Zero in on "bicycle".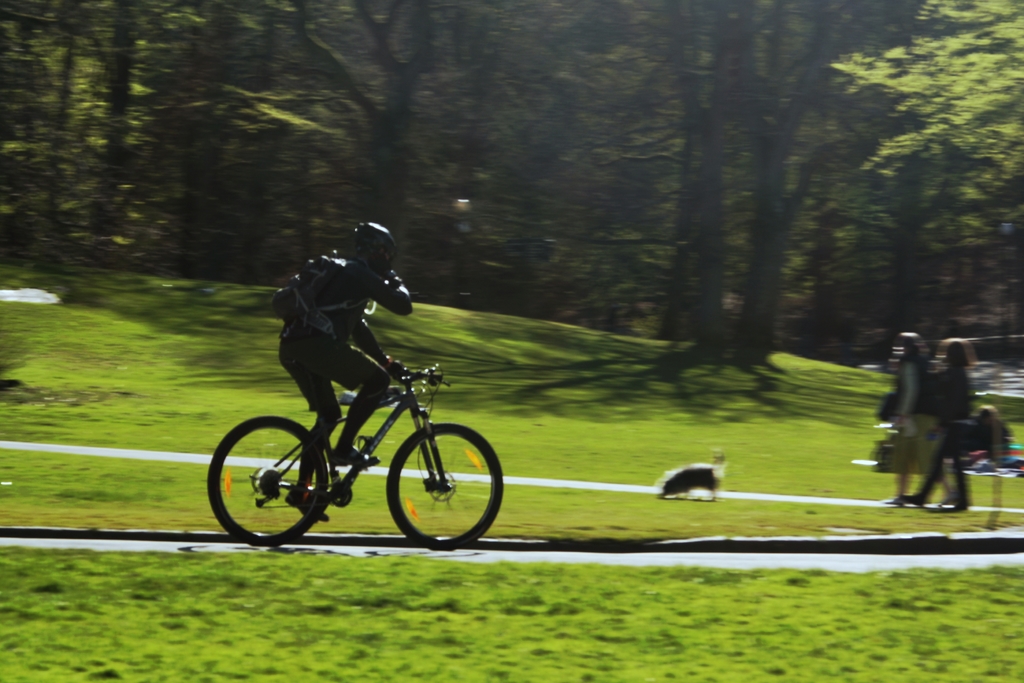
Zeroed in: (212, 322, 513, 544).
